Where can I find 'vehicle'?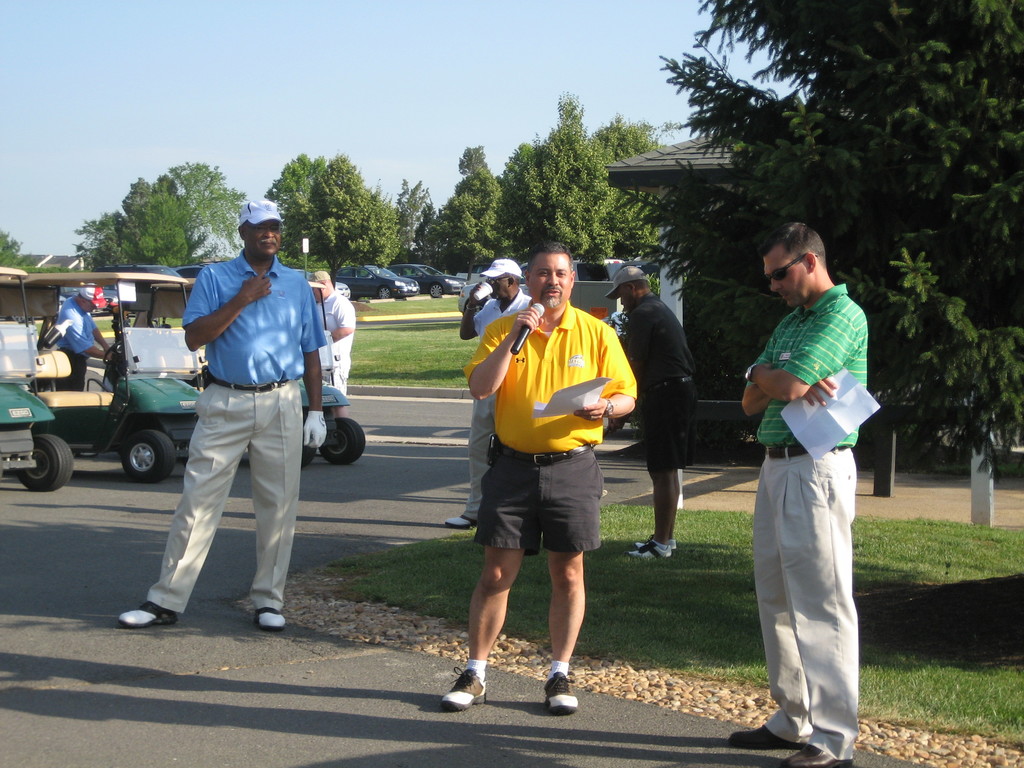
You can find it at rect(604, 179, 954, 450).
